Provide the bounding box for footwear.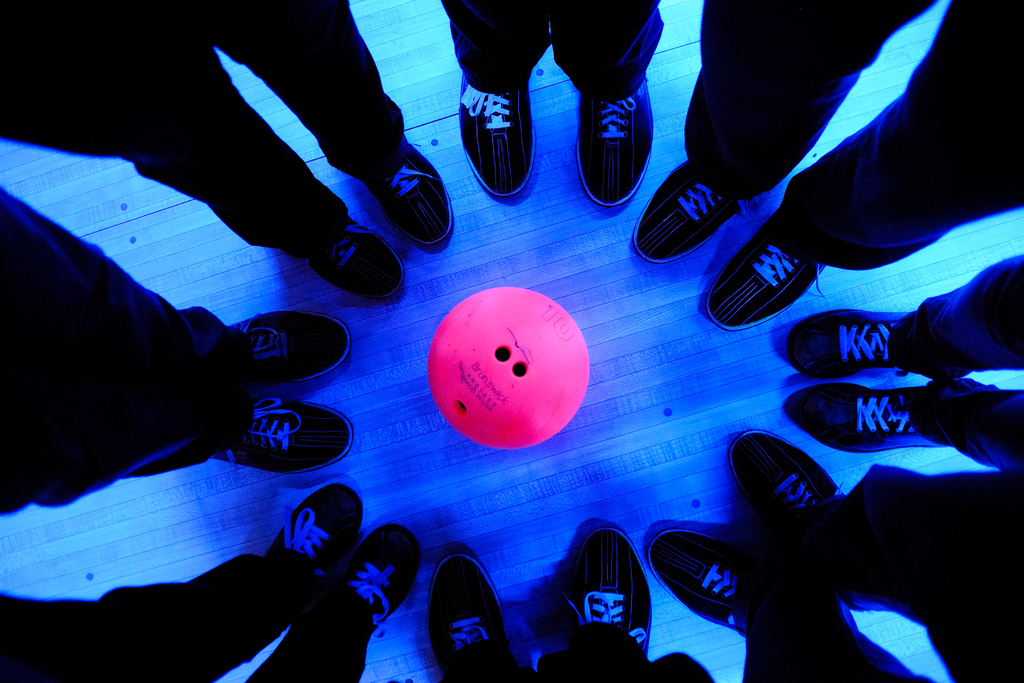
577/81/654/204.
